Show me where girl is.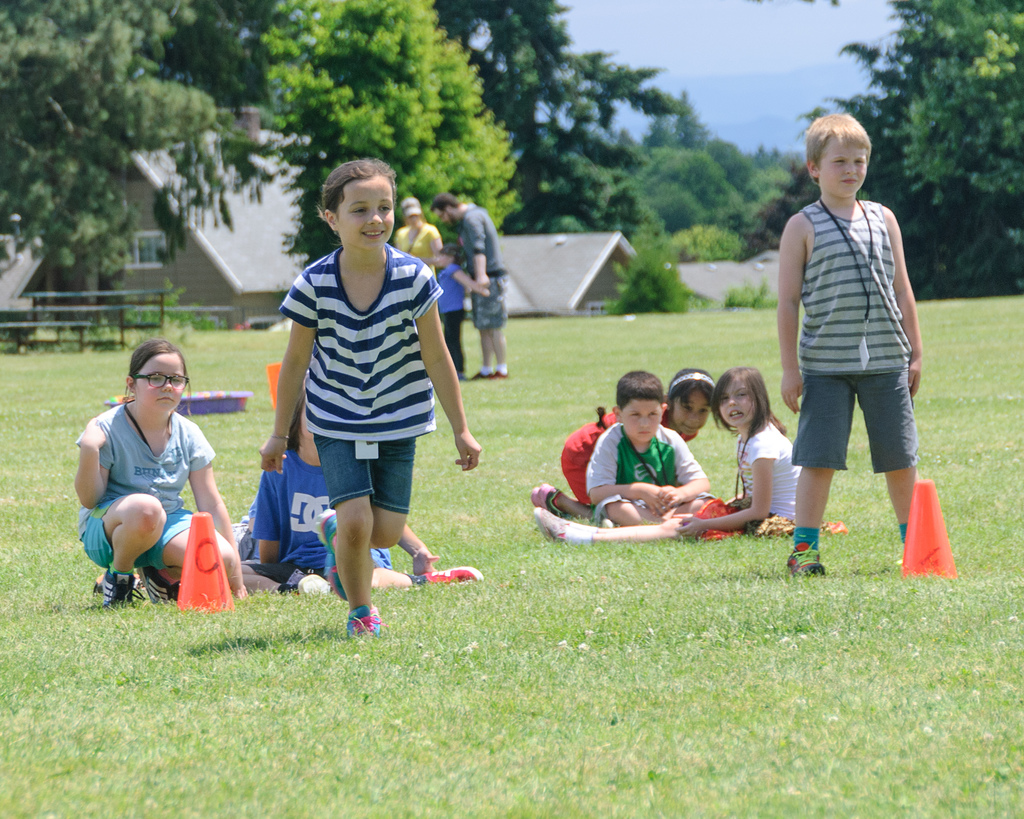
girl is at <bbox>675, 367, 801, 526</bbox>.
